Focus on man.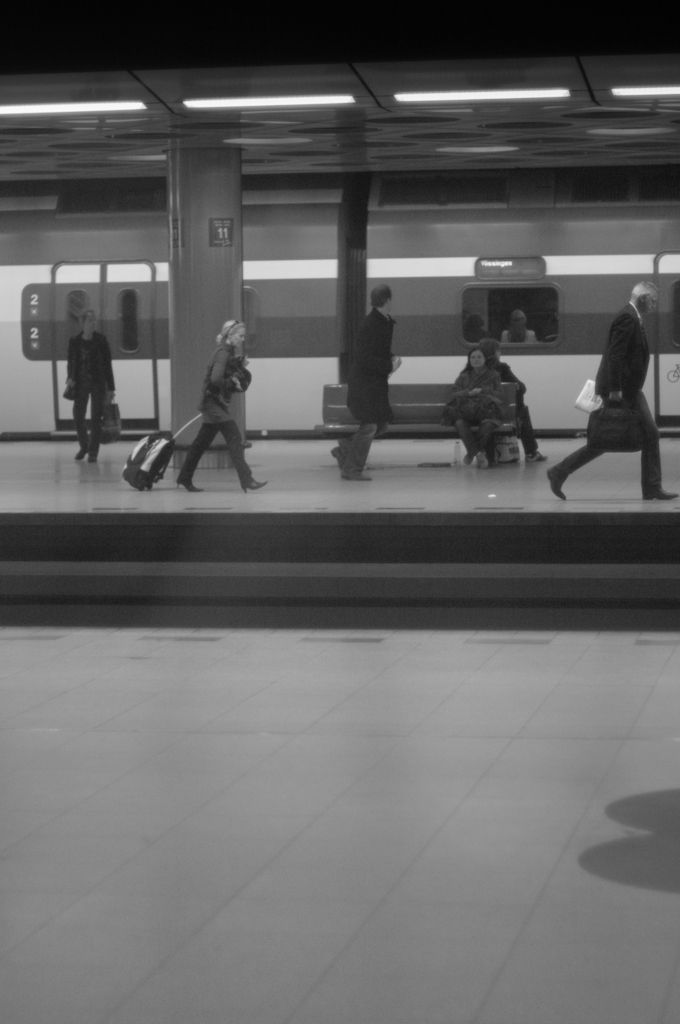
Focused at 345,273,419,446.
